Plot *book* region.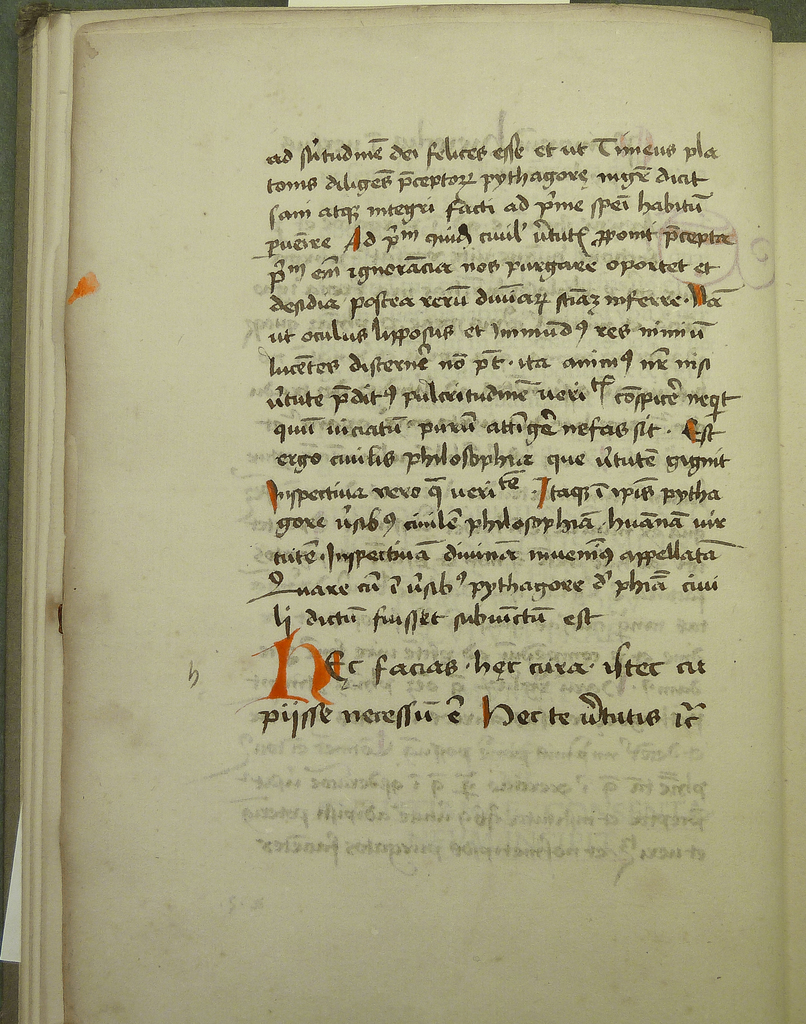
Plotted at {"left": 0, "top": 6, "right": 805, "bottom": 973}.
